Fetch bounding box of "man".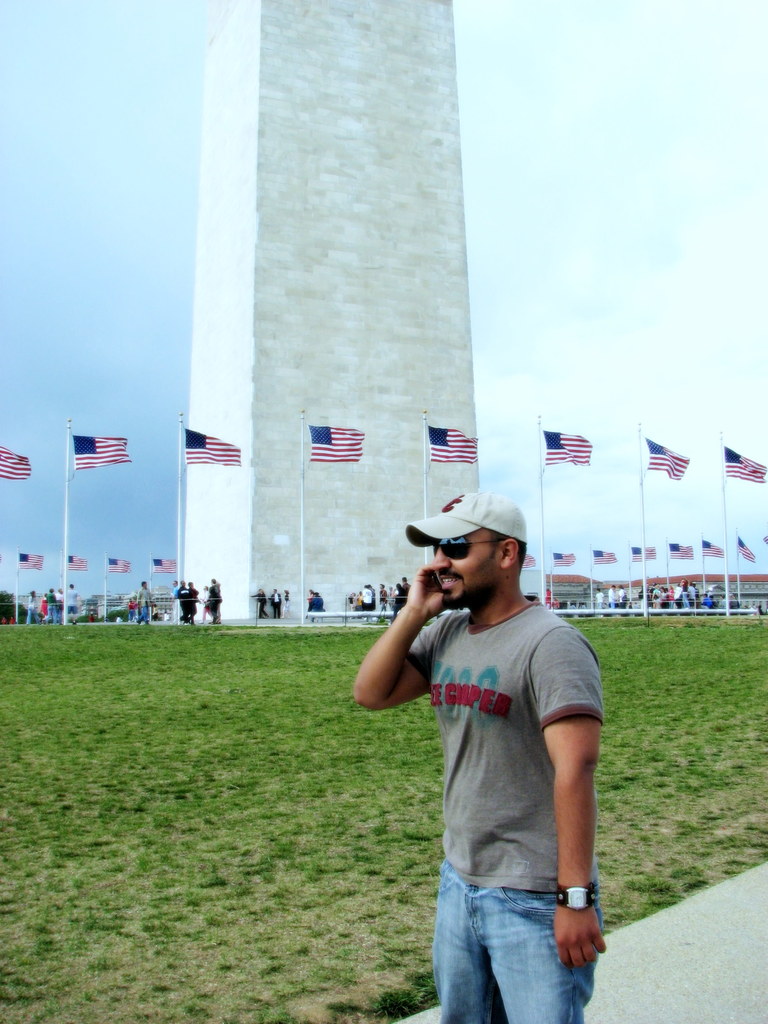
Bbox: (604, 582, 616, 612).
